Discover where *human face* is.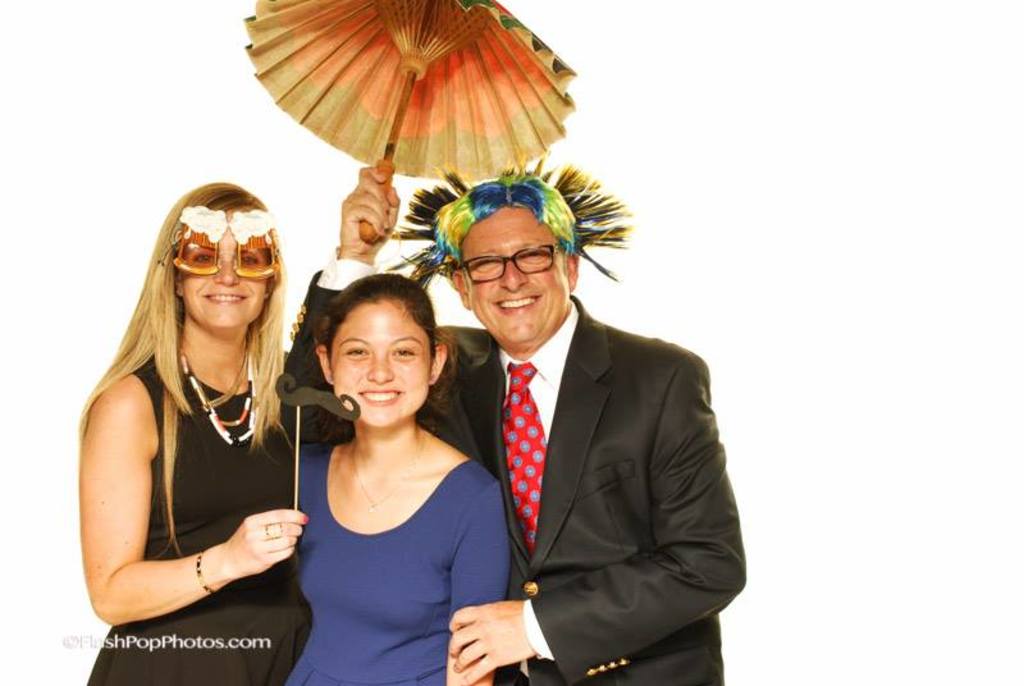
Discovered at box=[330, 305, 430, 430].
